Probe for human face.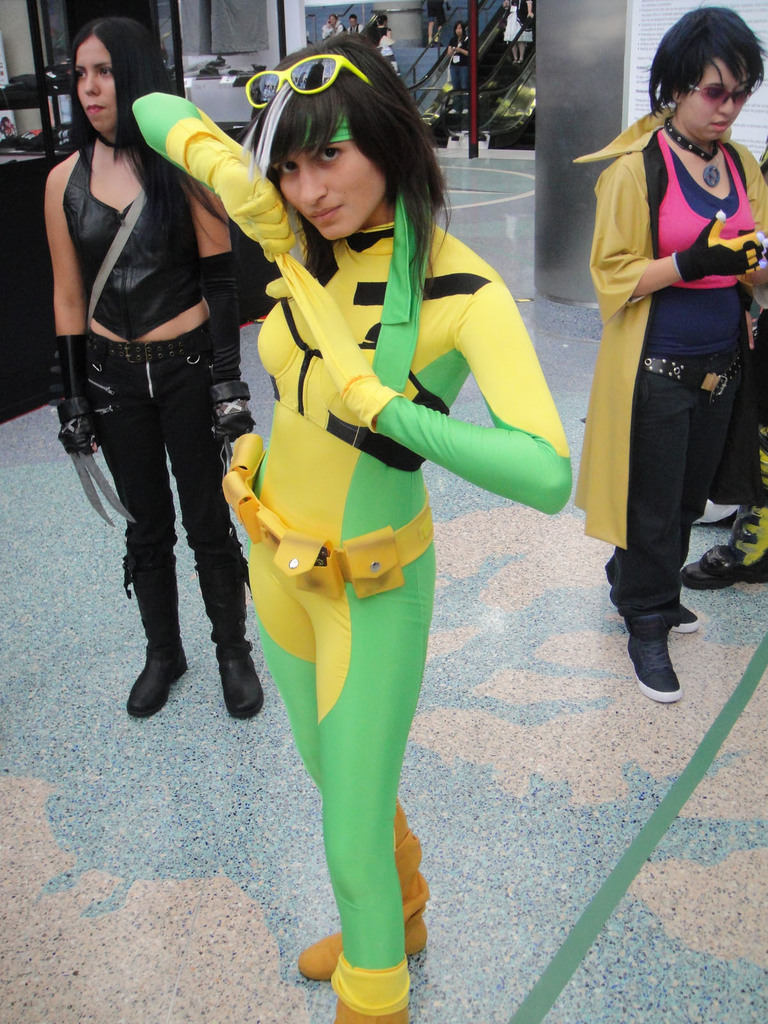
Probe result: bbox=(74, 39, 117, 133).
